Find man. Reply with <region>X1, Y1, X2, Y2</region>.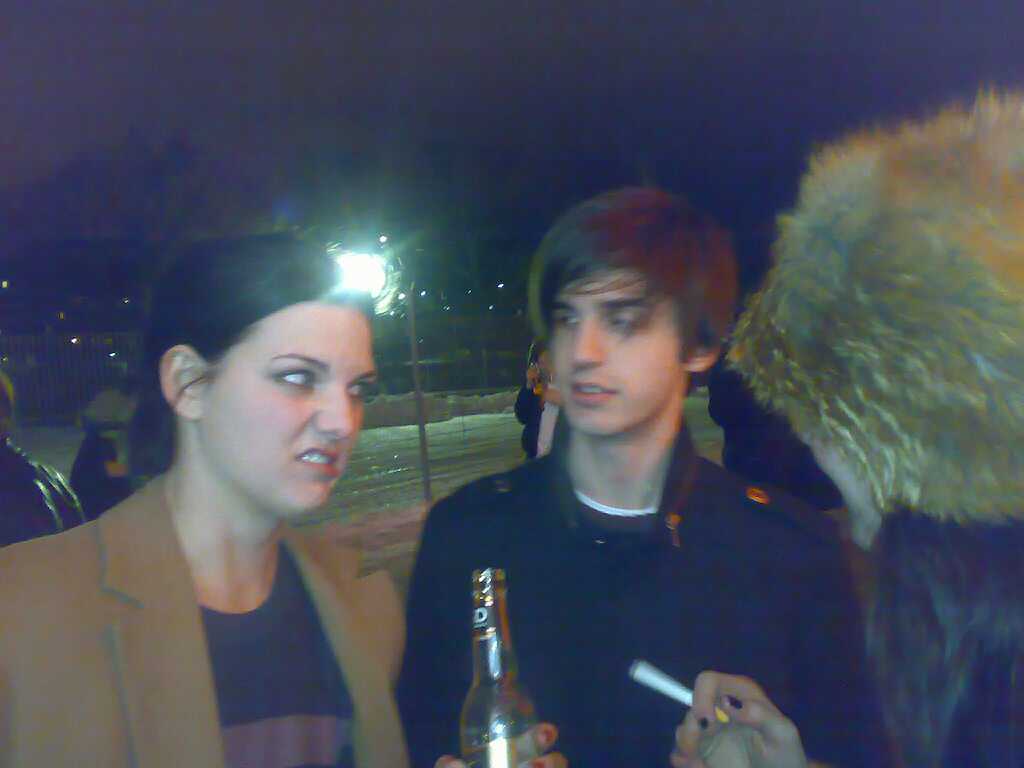
<region>514, 346, 564, 453</region>.
